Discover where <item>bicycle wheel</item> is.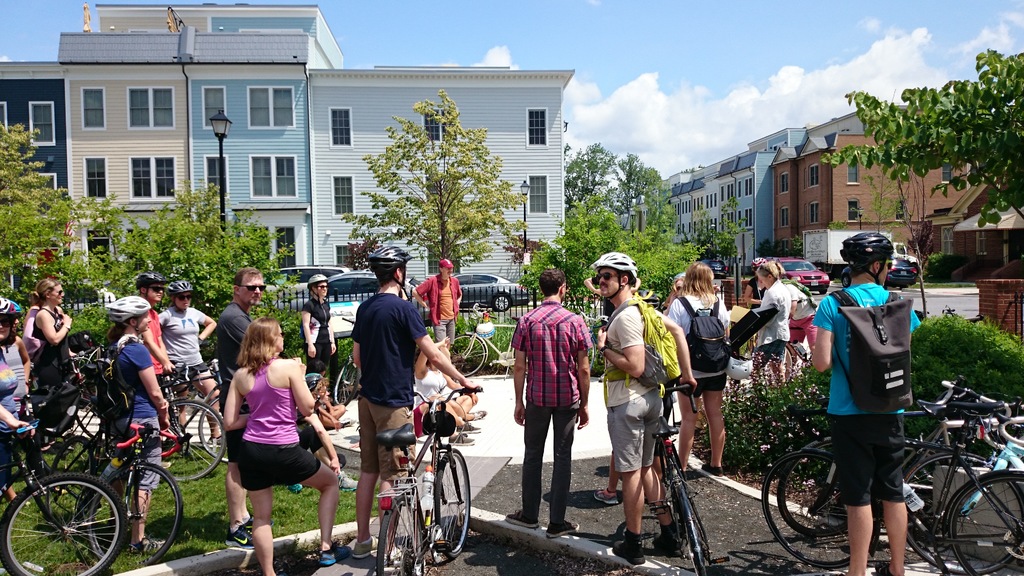
Discovered at (2,468,122,575).
